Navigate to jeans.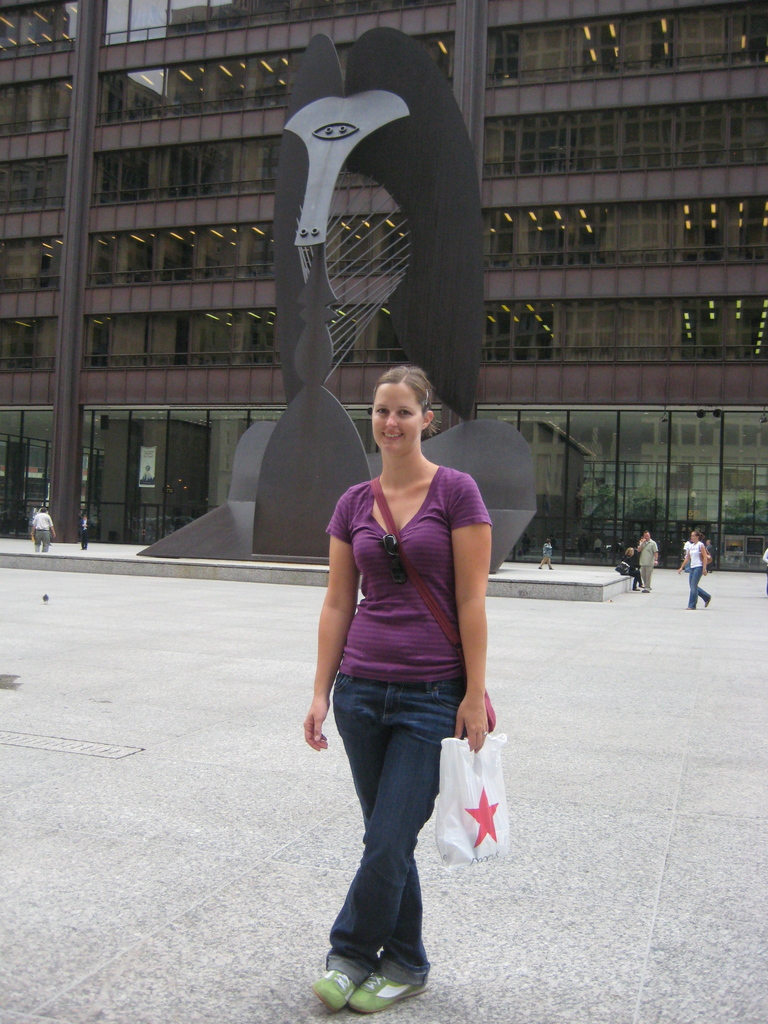
Navigation target: <bbox>317, 679, 468, 991</bbox>.
